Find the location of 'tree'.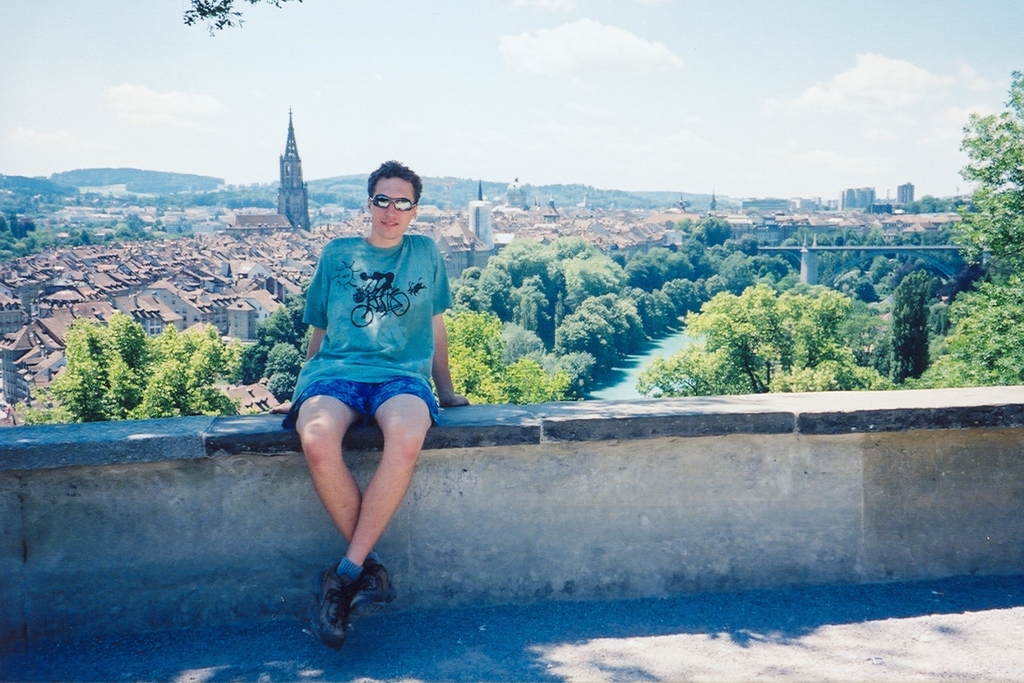
Location: left=959, top=69, right=1023, bottom=233.
